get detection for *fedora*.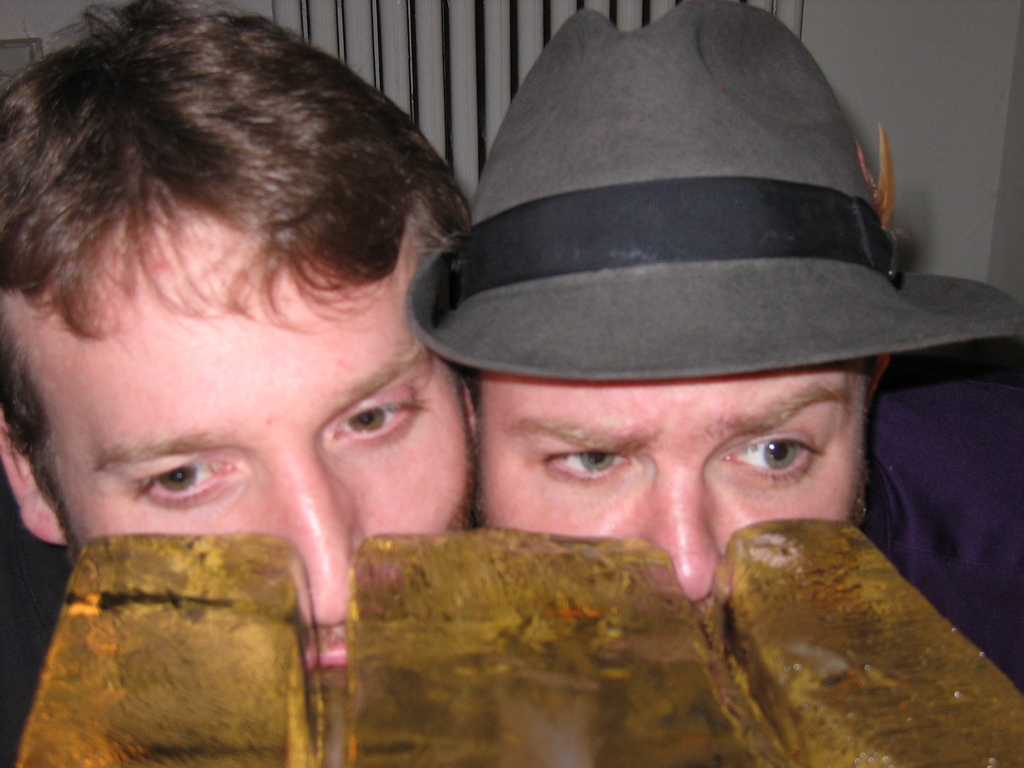
Detection: rect(403, 0, 1023, 386).
